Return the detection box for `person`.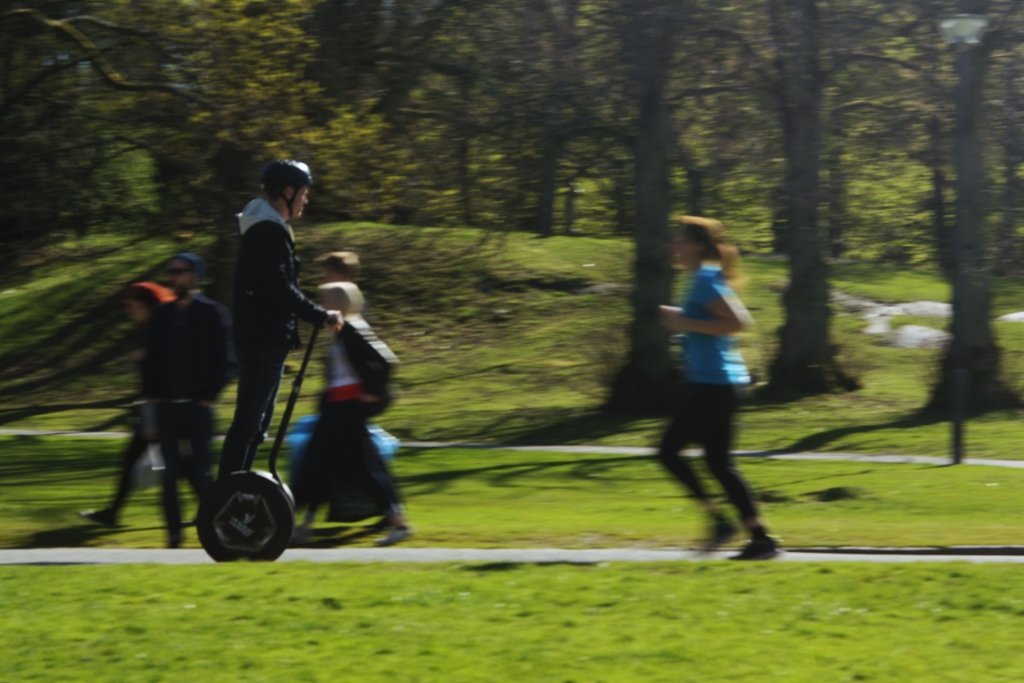
x1=53 y1=254 x2=234 y2=545.
